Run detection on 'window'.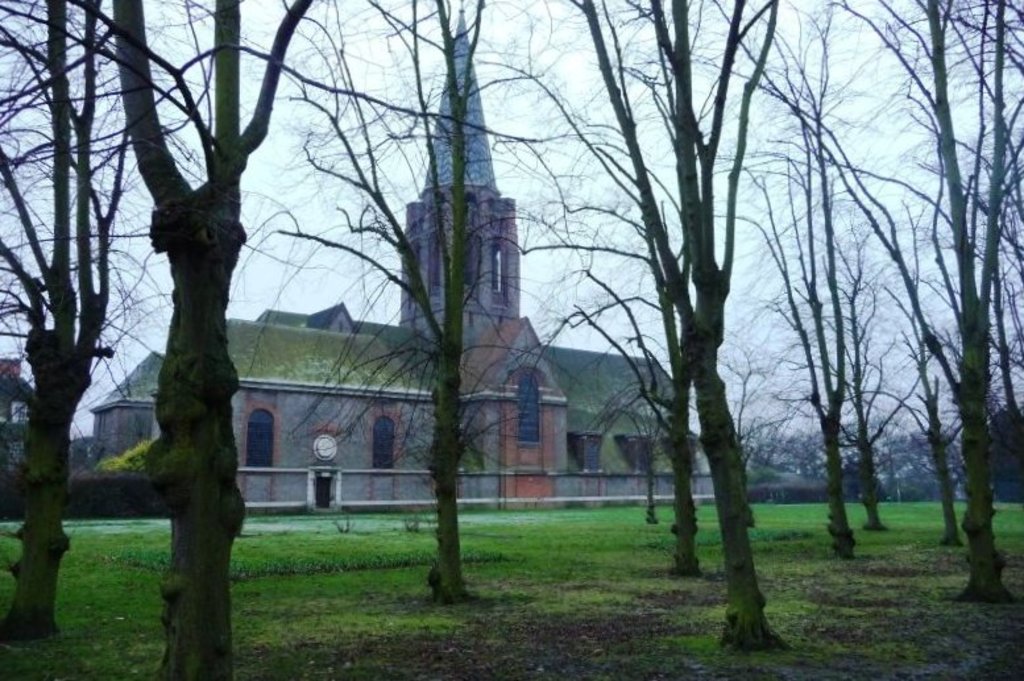
Result: 492/237/507/306.
